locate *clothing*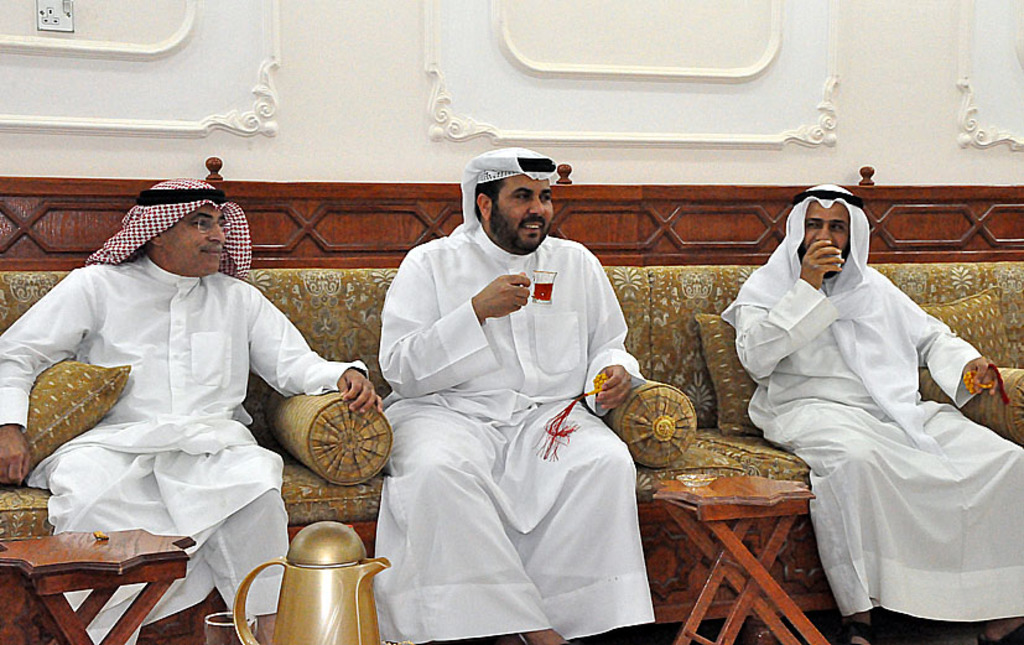
(left=0, top=245, right=368, bottom=644)
